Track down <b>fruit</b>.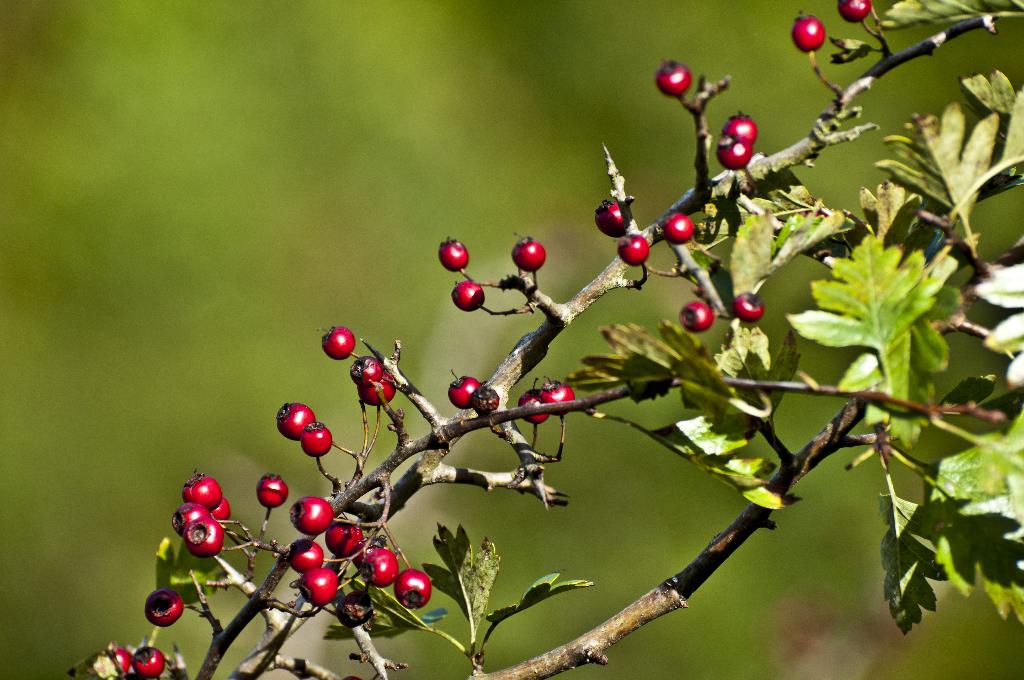
Tracked to region(652, 54, 692, 108).
